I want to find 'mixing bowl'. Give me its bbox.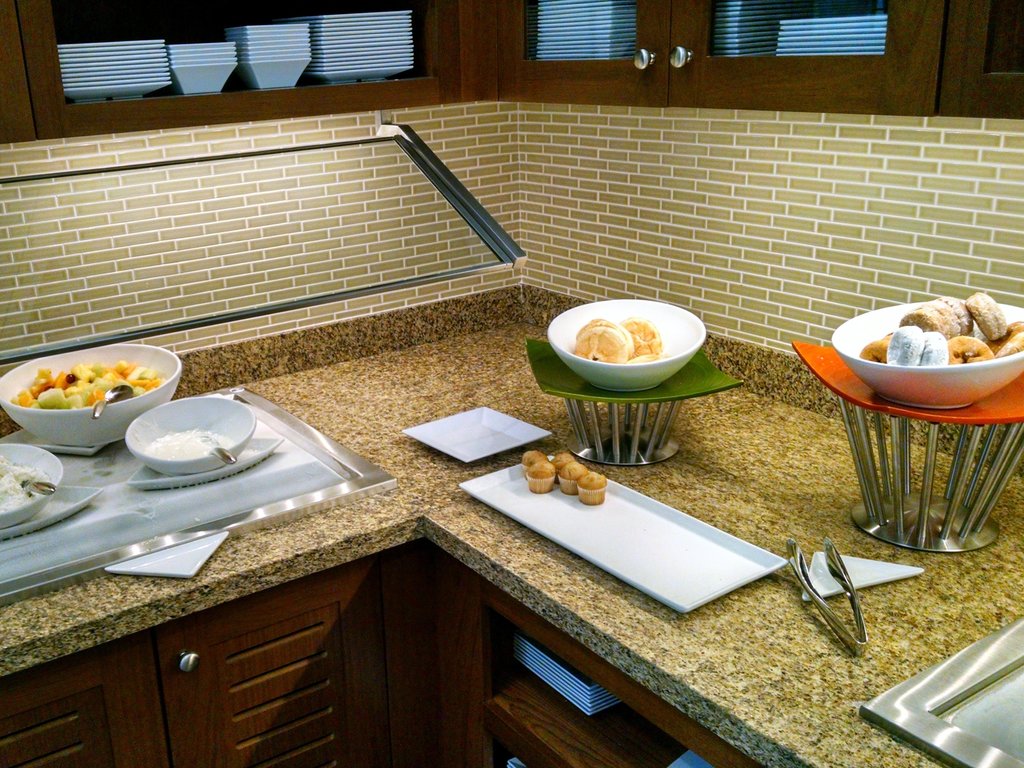
bbox(0, 443, 66, 529).
